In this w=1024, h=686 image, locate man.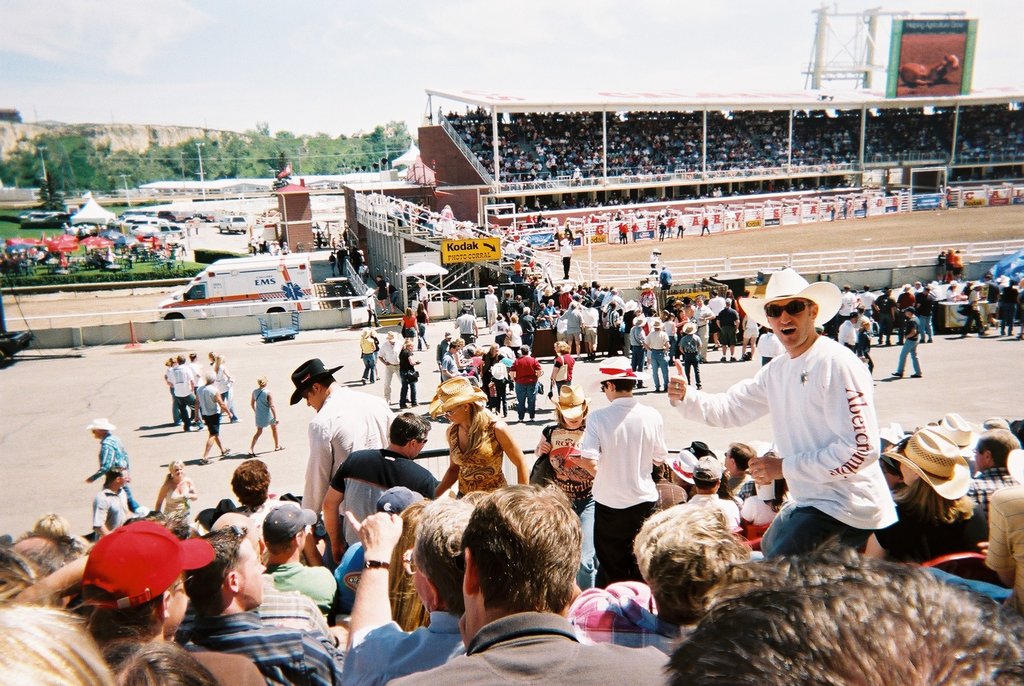
Bounding box: Rect(984, 276, 996, 331).
